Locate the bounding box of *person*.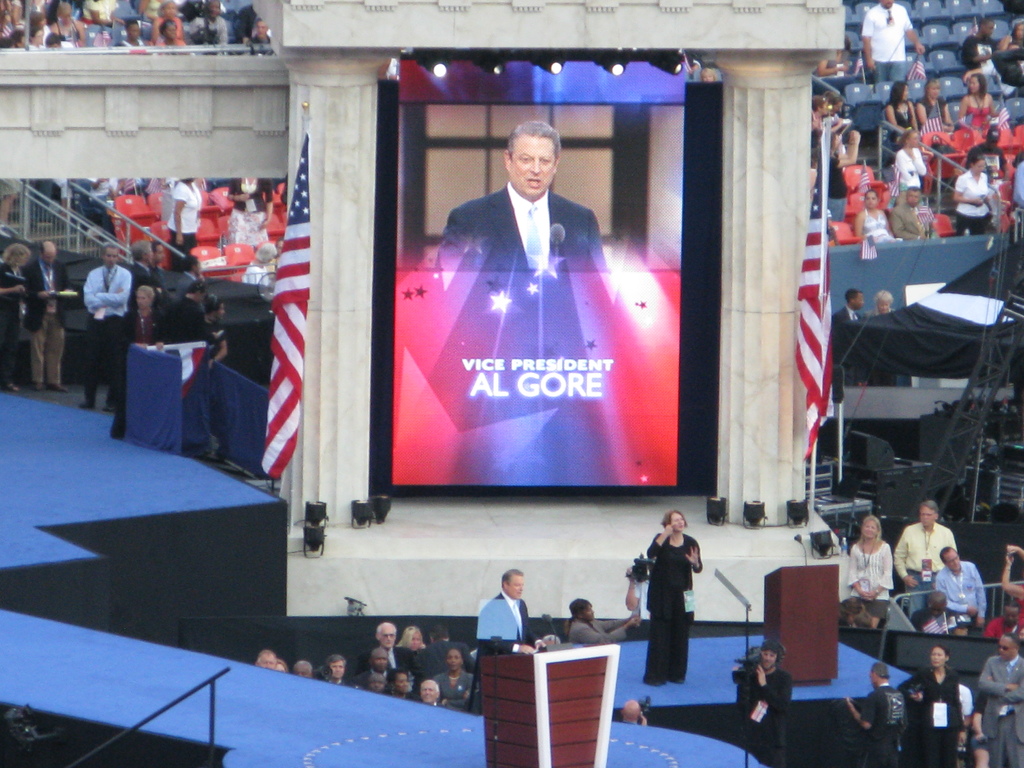
Bounding box: <region>632, 507, 716, 689</region>.
